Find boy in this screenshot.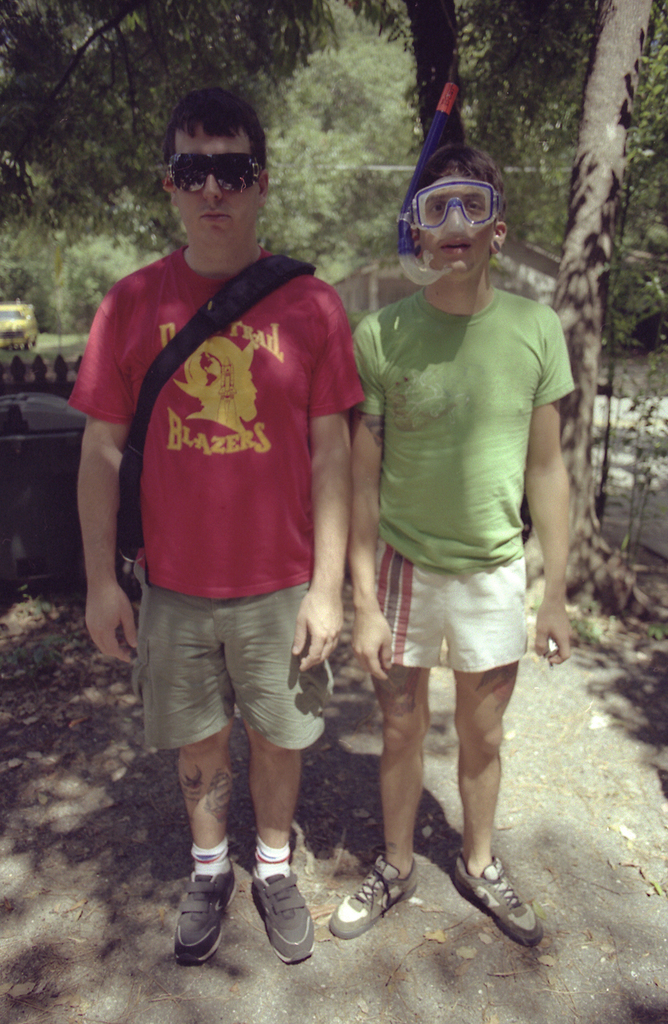
The bounding box for boy is left=334, top=143, right=578, bottom=942.
